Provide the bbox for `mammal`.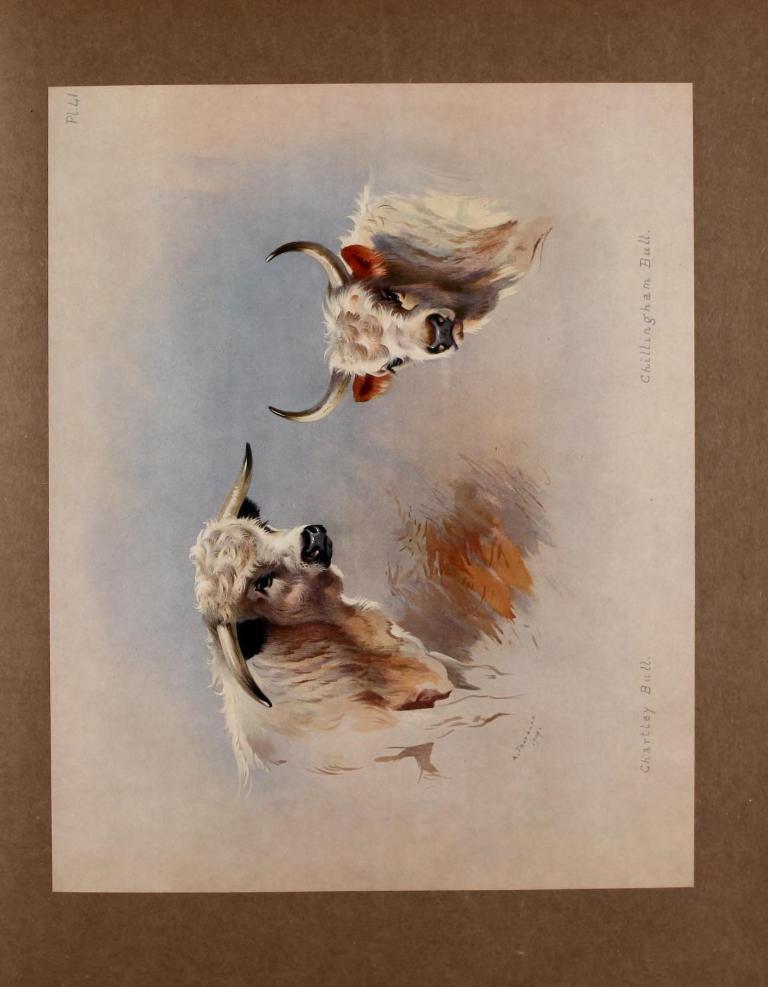
265 163 564 424.
